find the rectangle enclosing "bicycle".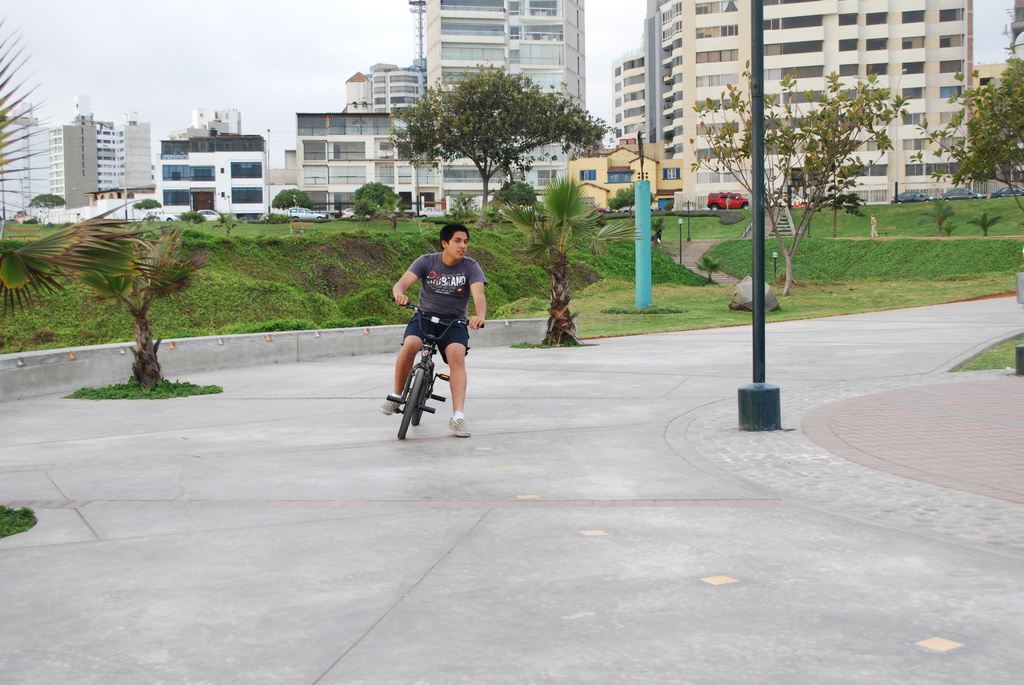
389,303,472,423.
